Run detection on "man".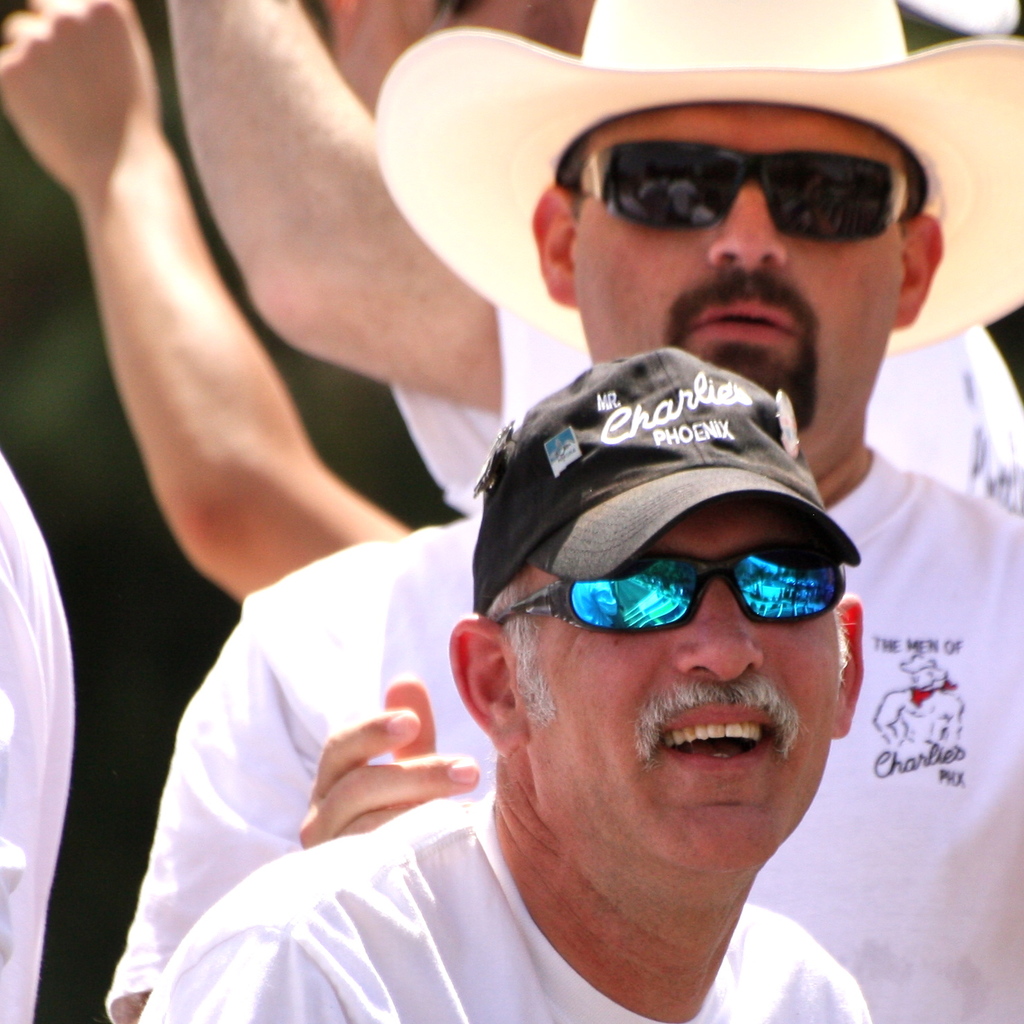
Result: select_region(114, 0, 1023, 1023).
